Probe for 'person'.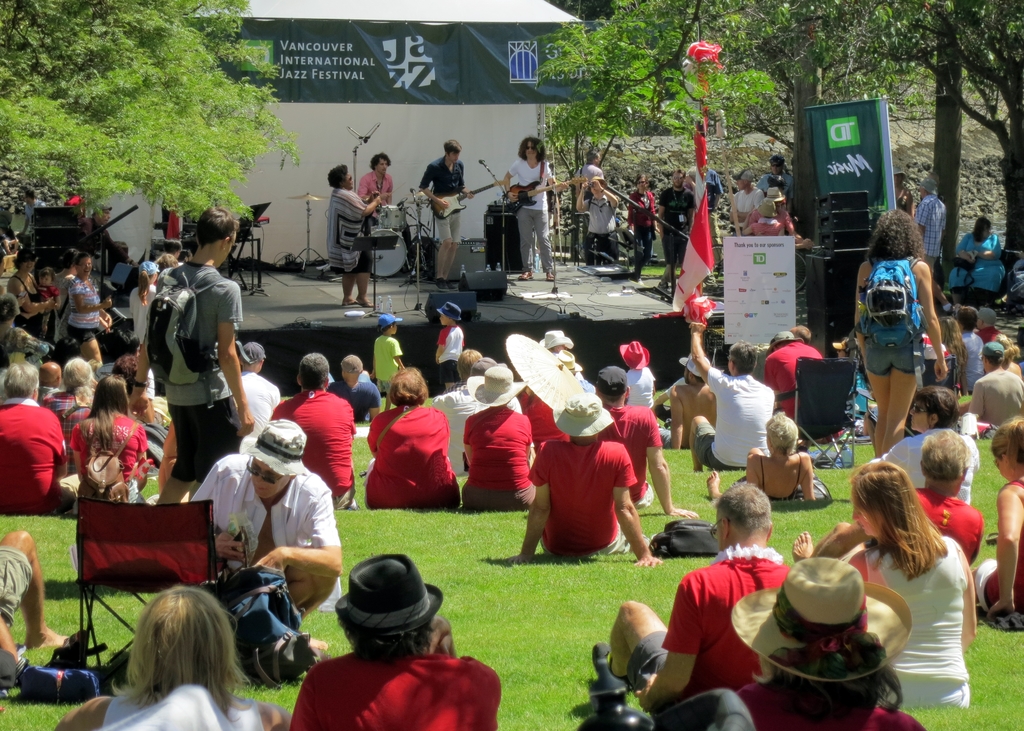
Probe result: x1=289 y1=554 x2=500 y2=730.
